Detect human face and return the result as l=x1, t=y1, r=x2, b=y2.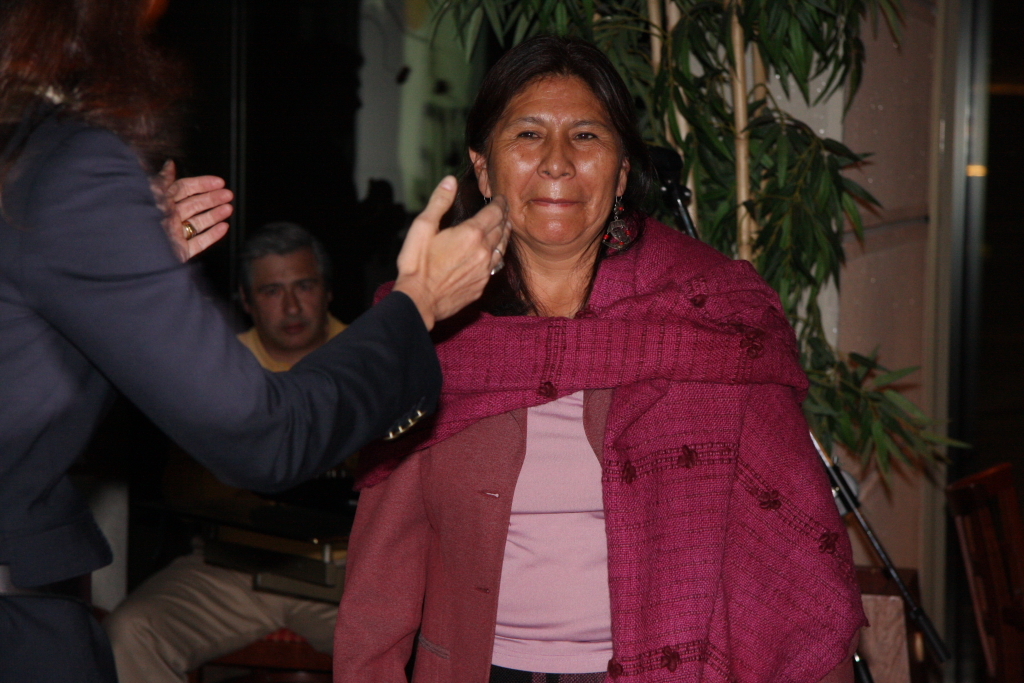
l=481, t=70, r=625, b=248.
